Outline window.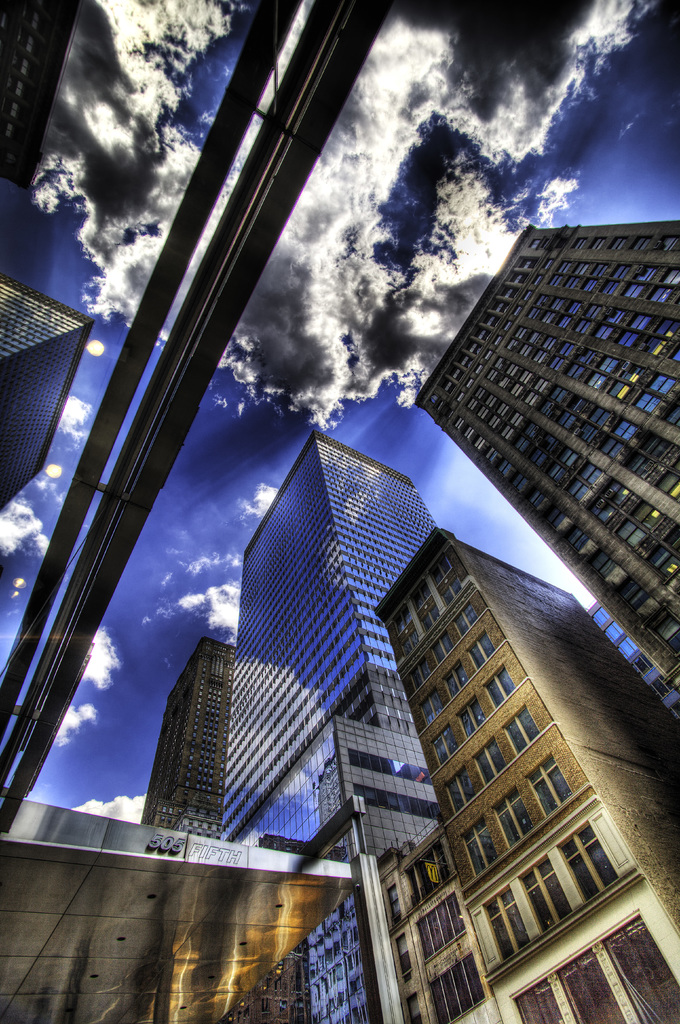
Outline: (391,607,411,634).
